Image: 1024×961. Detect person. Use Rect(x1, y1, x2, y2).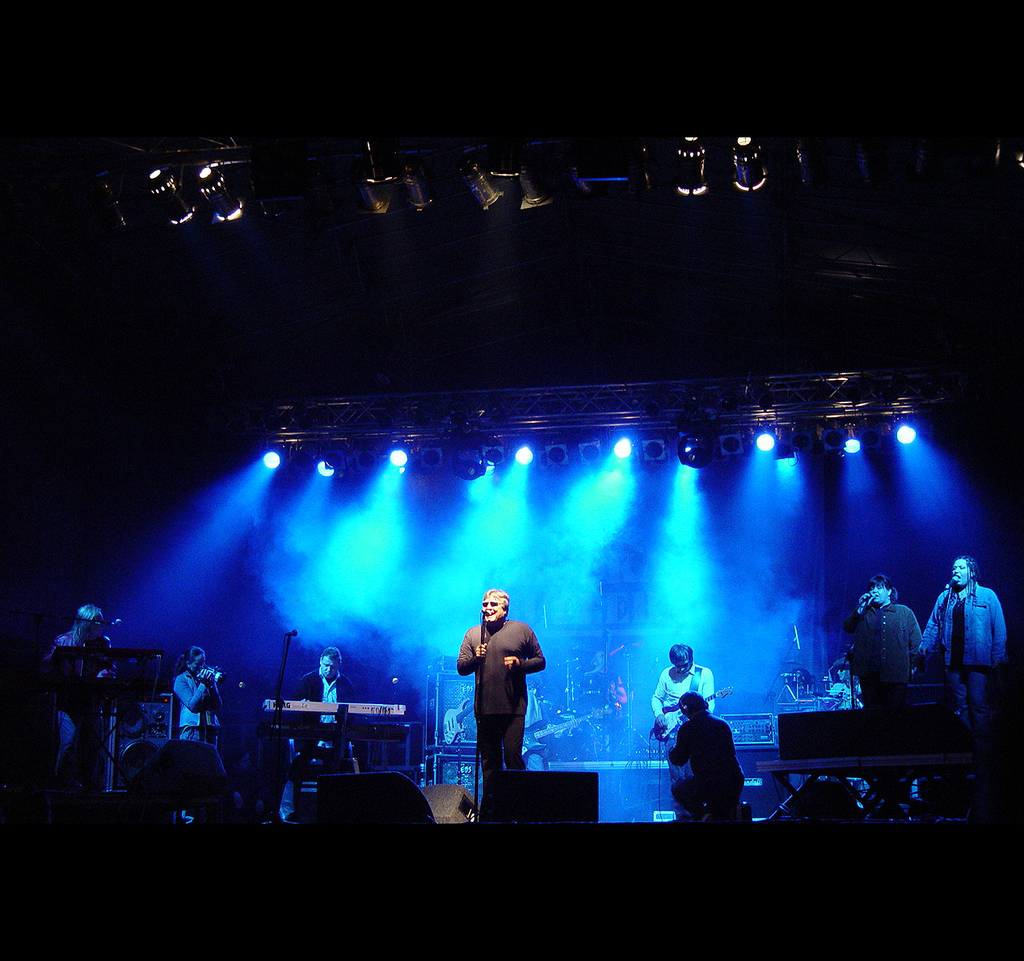
Rect(841, 571, 925, 710).
